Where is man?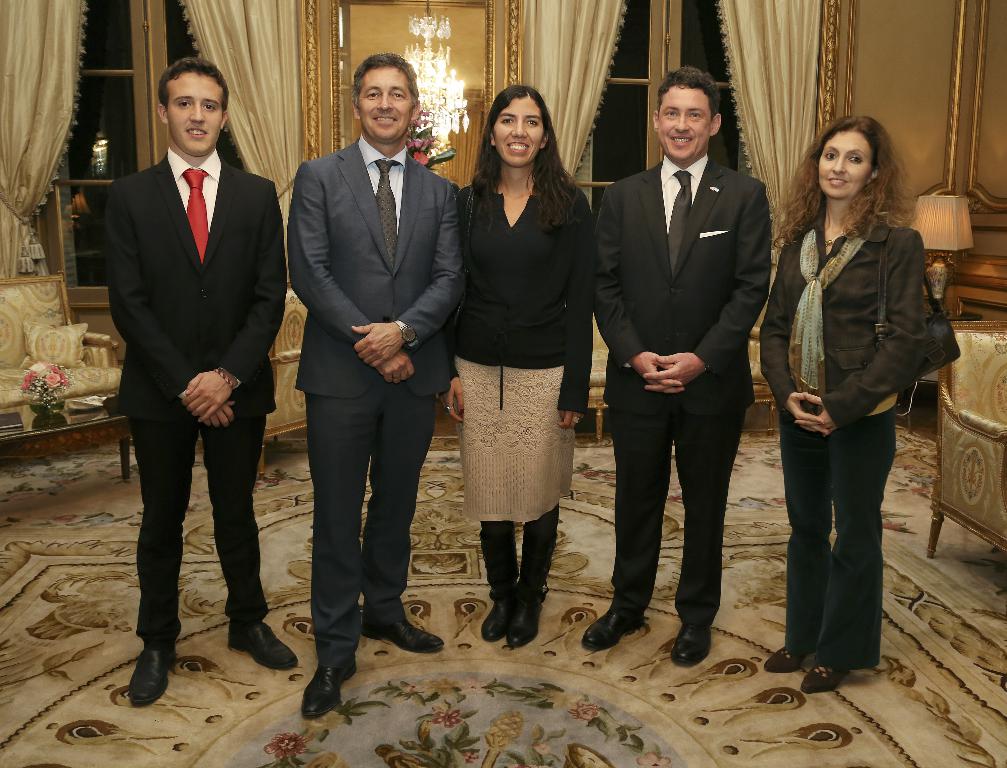
[281,60,470,714].
